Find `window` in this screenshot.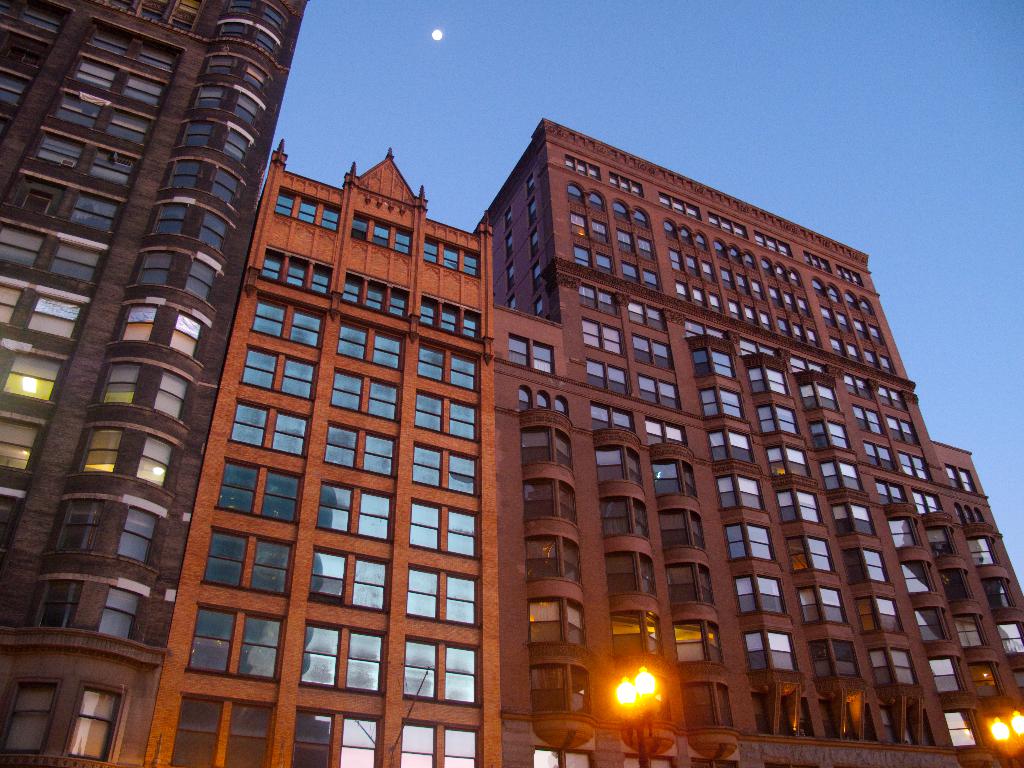
The bounding box for `window` is (x1=52, y1=502, x2=157, y2=575).
